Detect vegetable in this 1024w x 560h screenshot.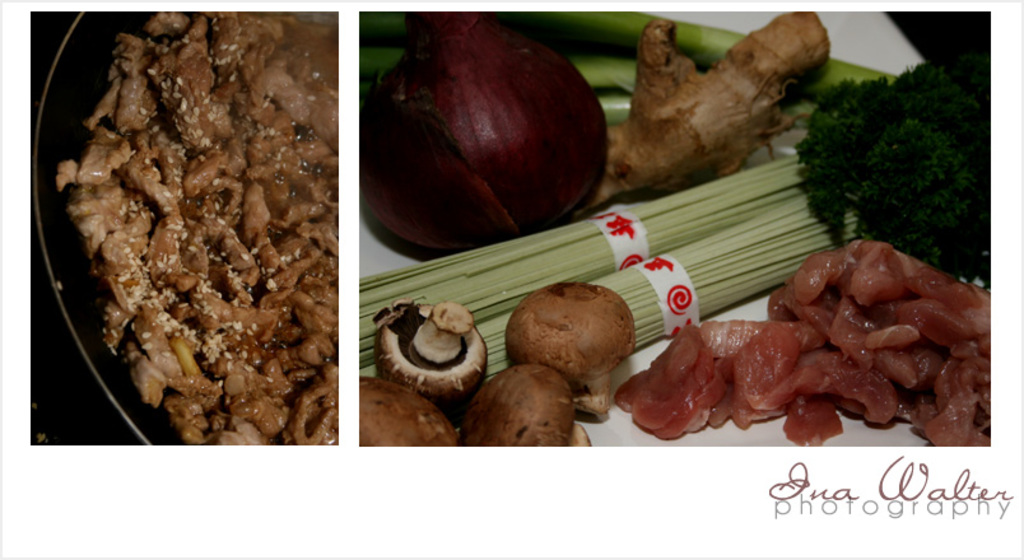
Detection: [left=507, top=279, right=643, bottom=419].
